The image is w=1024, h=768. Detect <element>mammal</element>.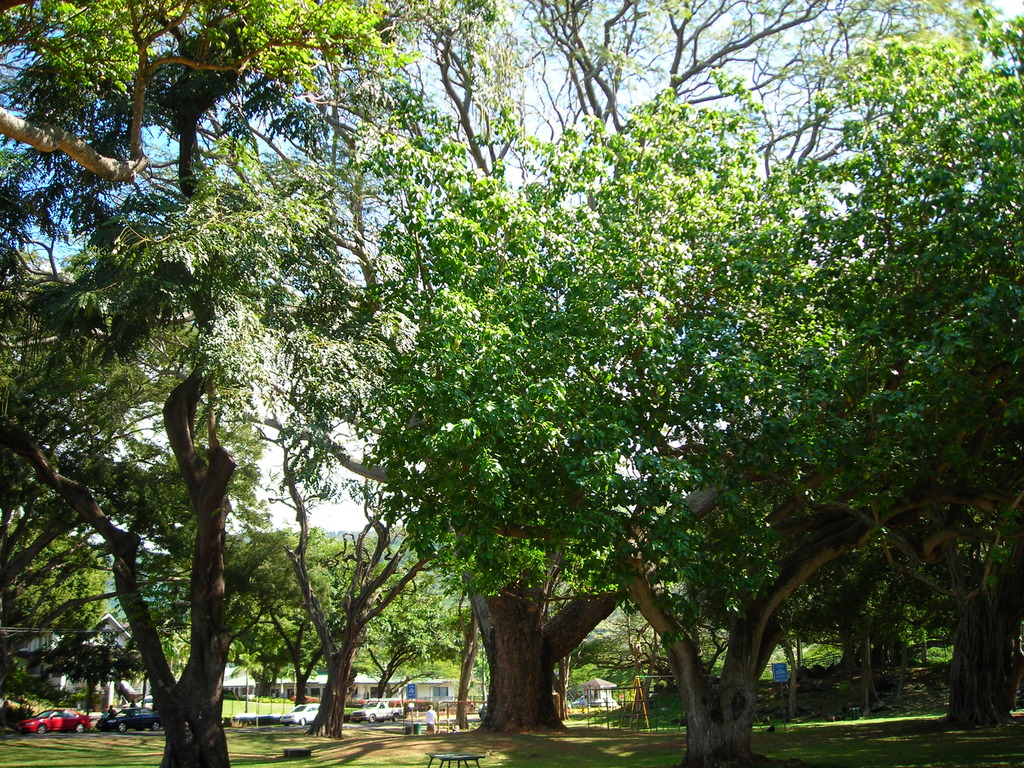
Detection: crop(129, 699, 141, 710).
